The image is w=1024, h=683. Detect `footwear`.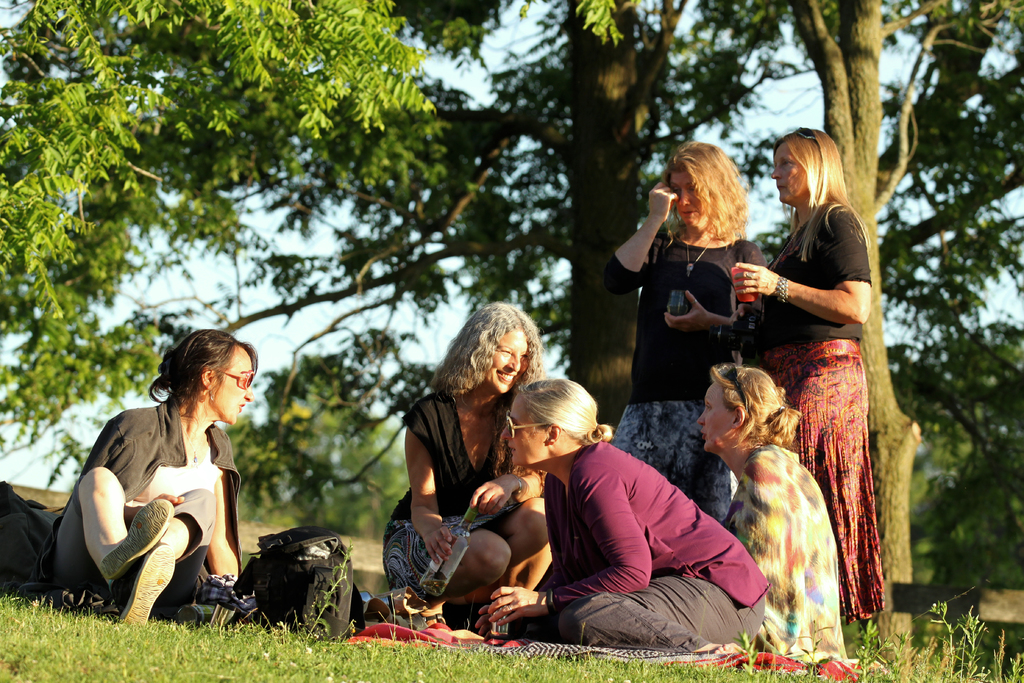
Detection: l=119, t=547, r=172, b=632.
